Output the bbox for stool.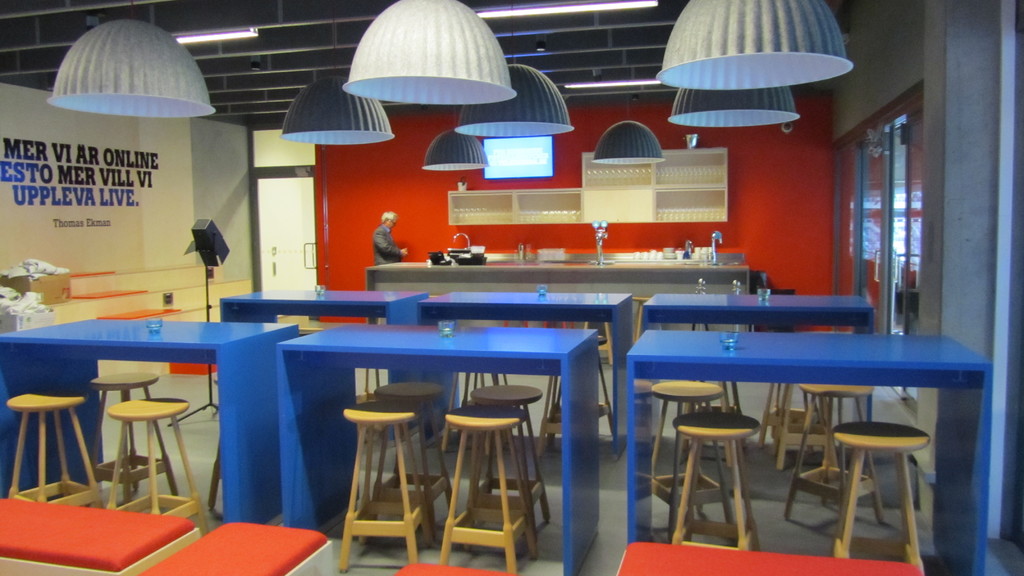
787:386:883:521.
